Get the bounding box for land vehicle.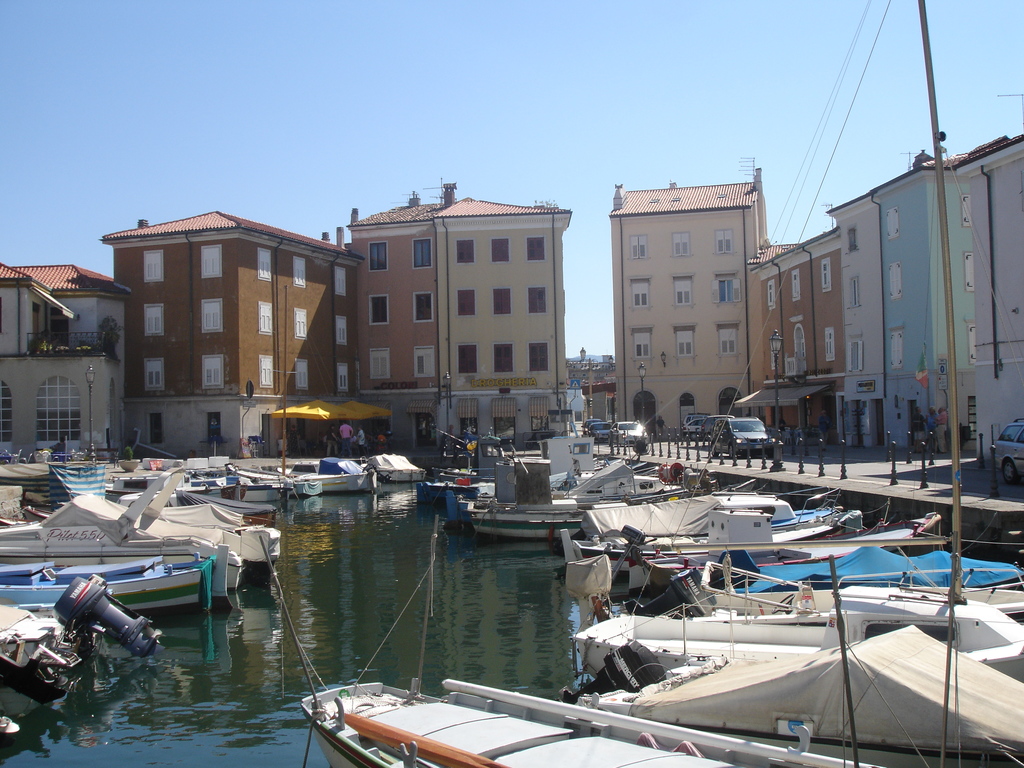
bbox=(995, 416, 1023, 484).
